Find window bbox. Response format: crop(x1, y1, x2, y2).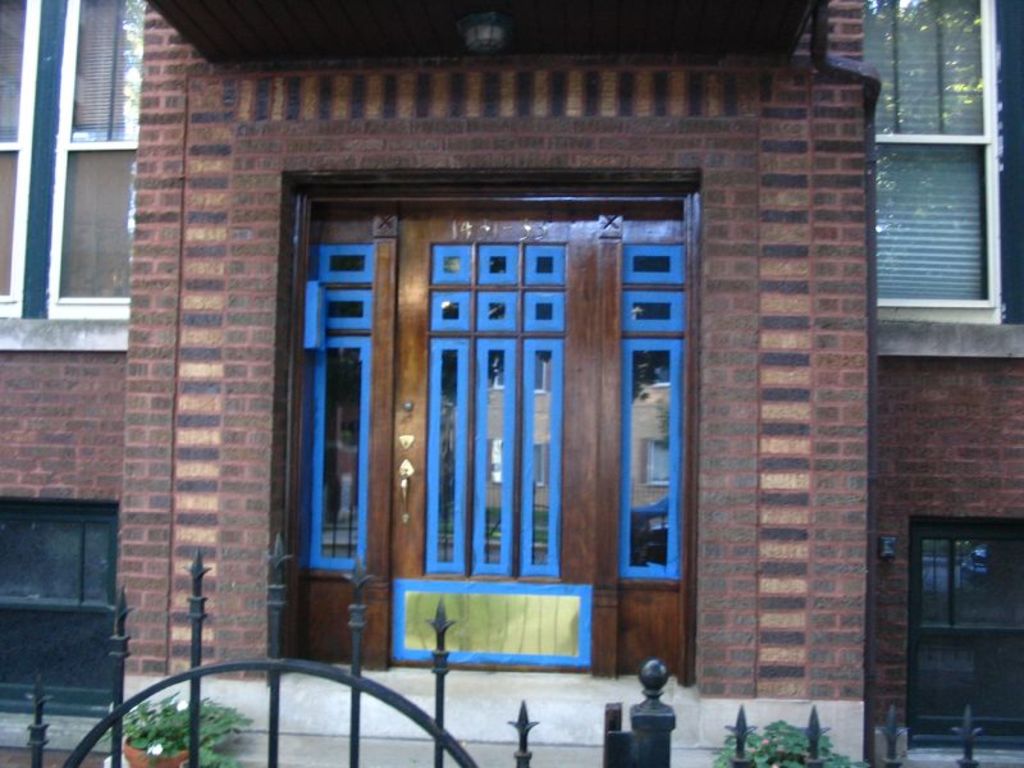
crop(0, 494, 115, 721).
